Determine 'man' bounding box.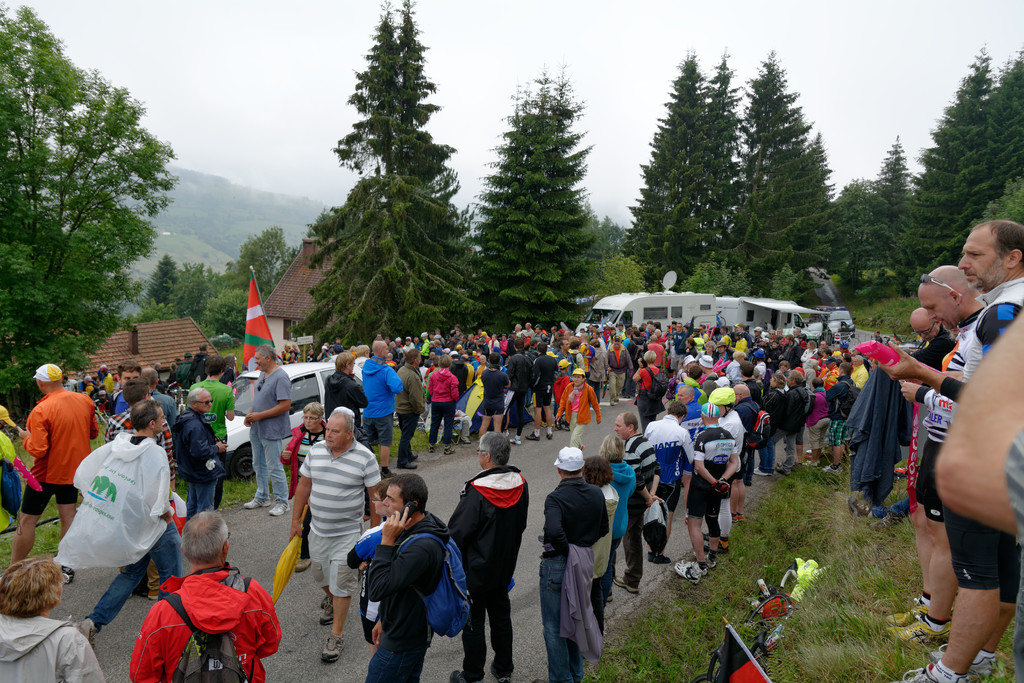
Determined: box(522, 319, 532, 340).
